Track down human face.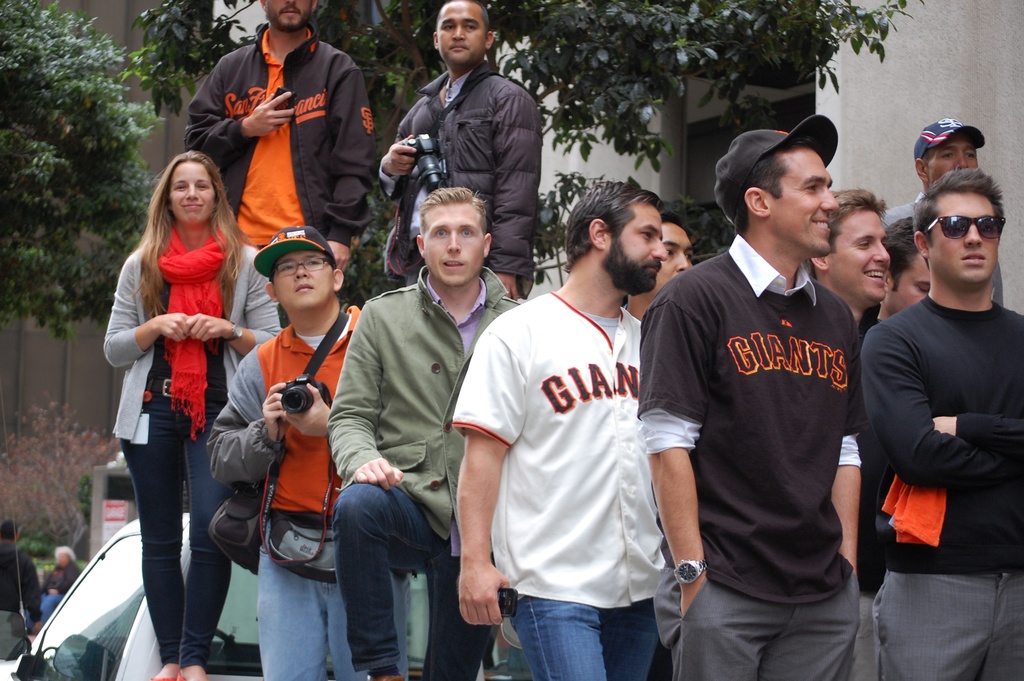
Tracked to pyautogui.locateOnScreen(168, 161, 212, 228).
